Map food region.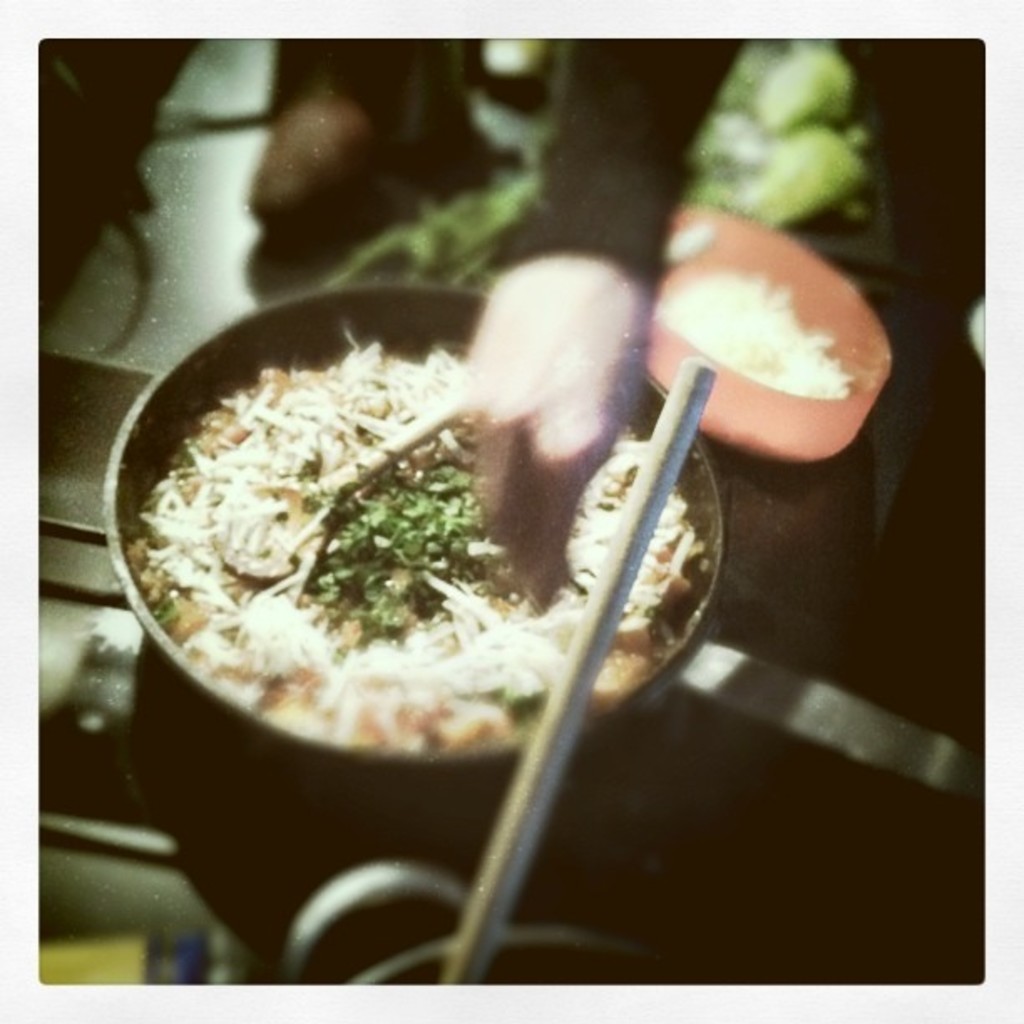
Mapped to Rect(296, 38, 868, 294).
